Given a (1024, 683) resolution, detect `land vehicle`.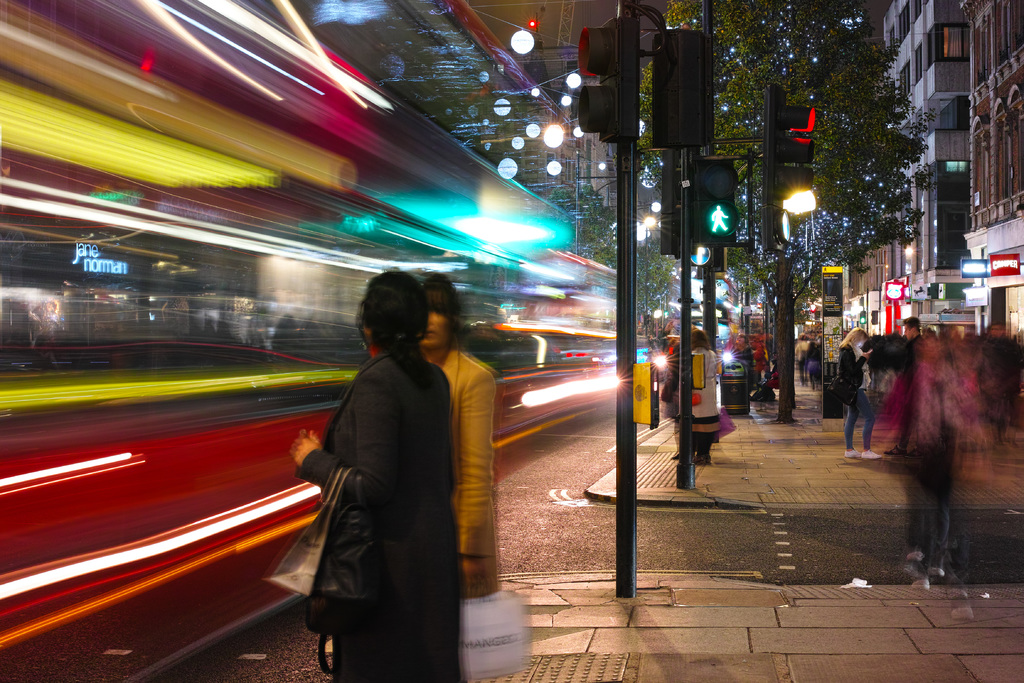
19/73/758/637.
